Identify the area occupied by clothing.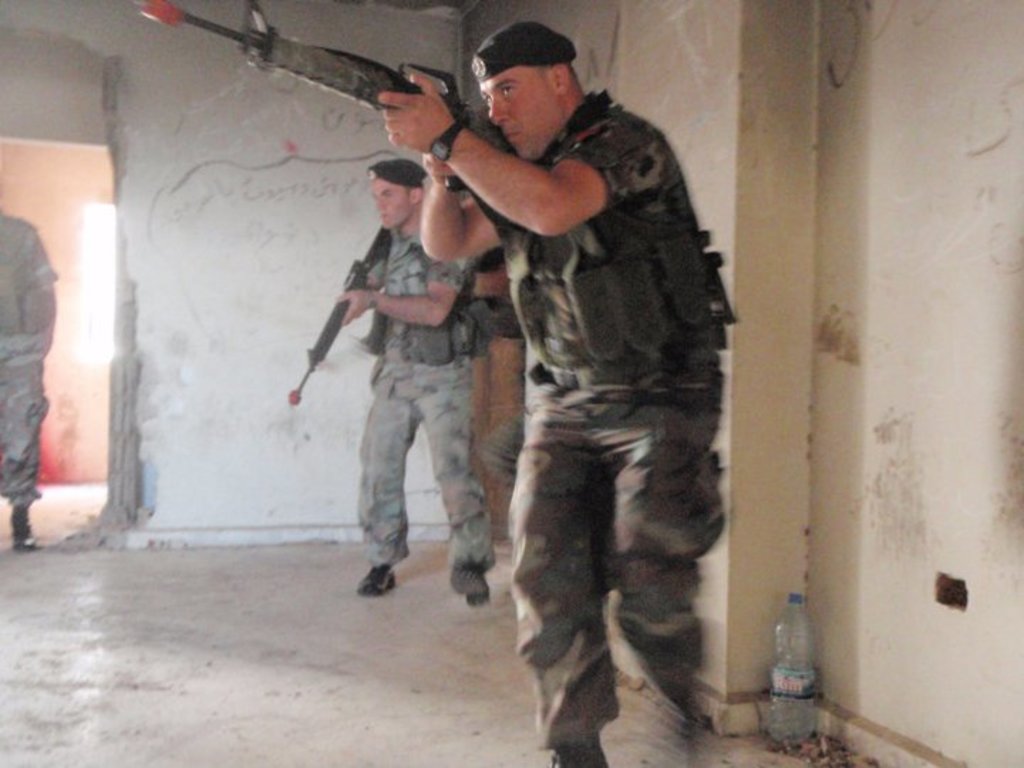
Area: 437:10:734:747.
